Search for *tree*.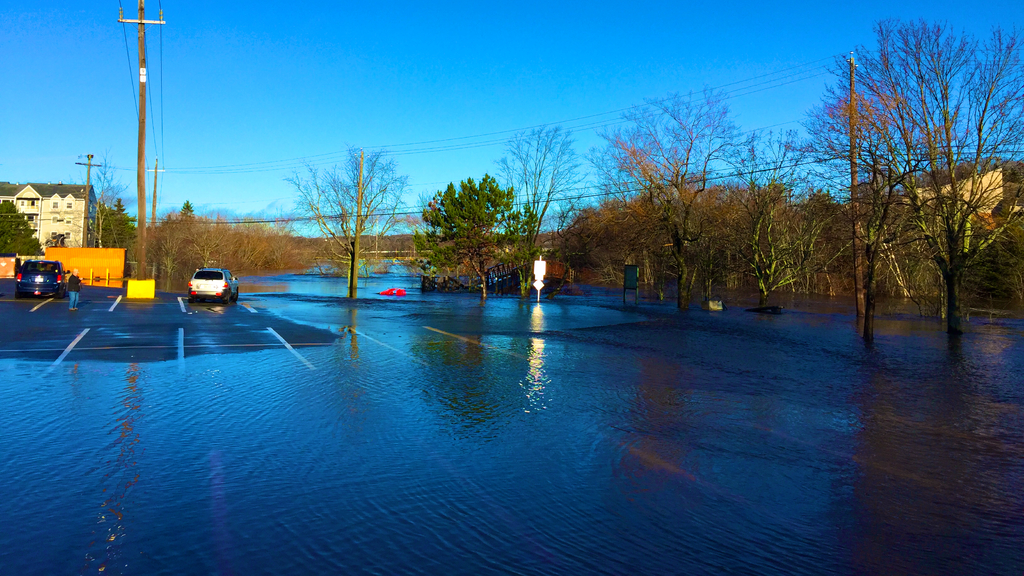
Found at (204,212,237,269).
